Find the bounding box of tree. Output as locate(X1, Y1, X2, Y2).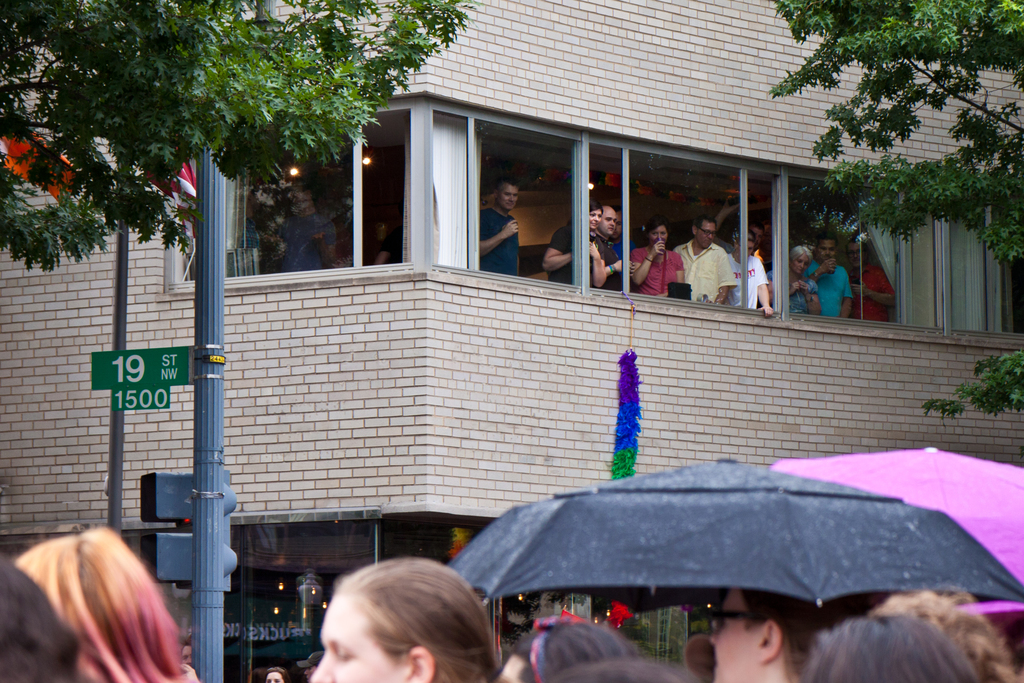
locate(0, 0, 479, 272).
